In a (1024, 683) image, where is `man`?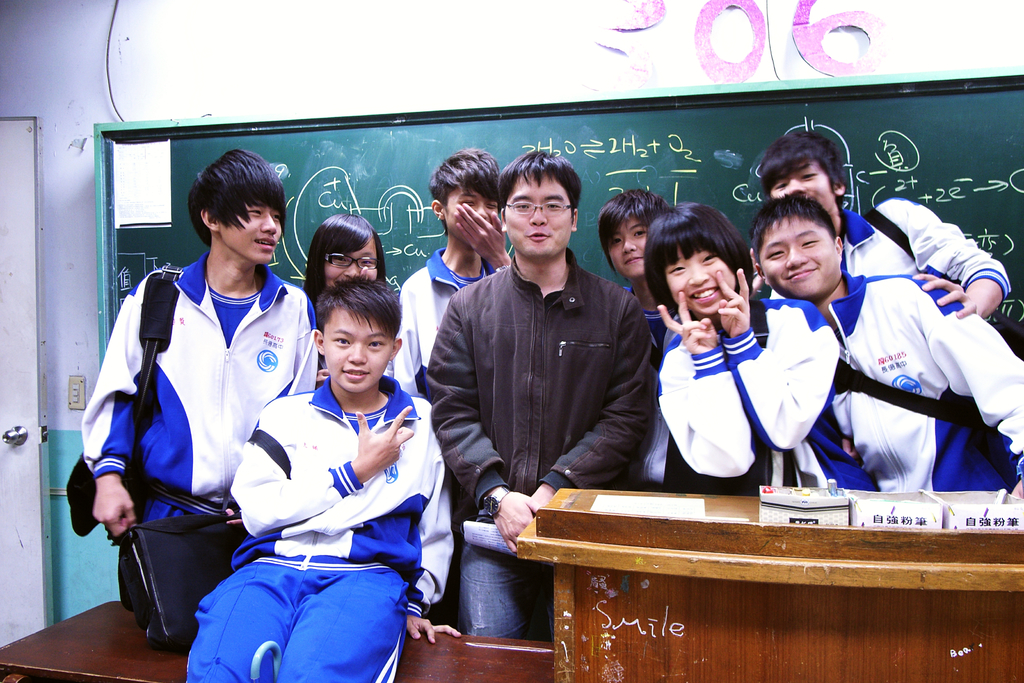
crop(420, 167, 676, 591).
